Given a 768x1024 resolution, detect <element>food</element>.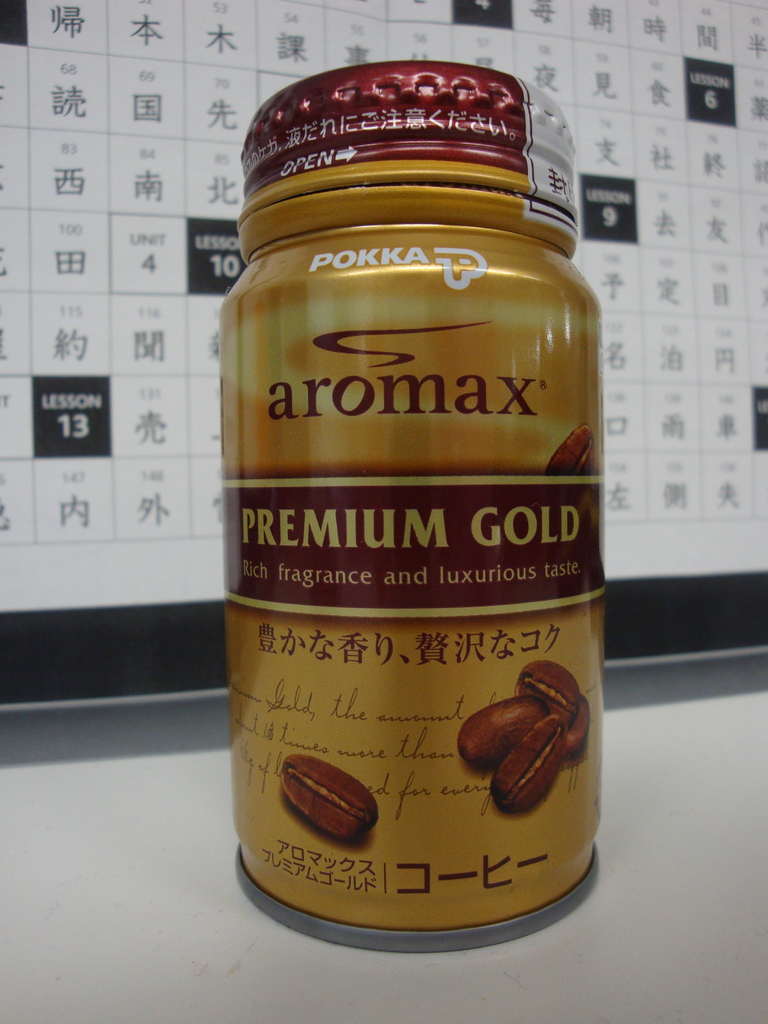
detection(562, 697, 589, 751).
